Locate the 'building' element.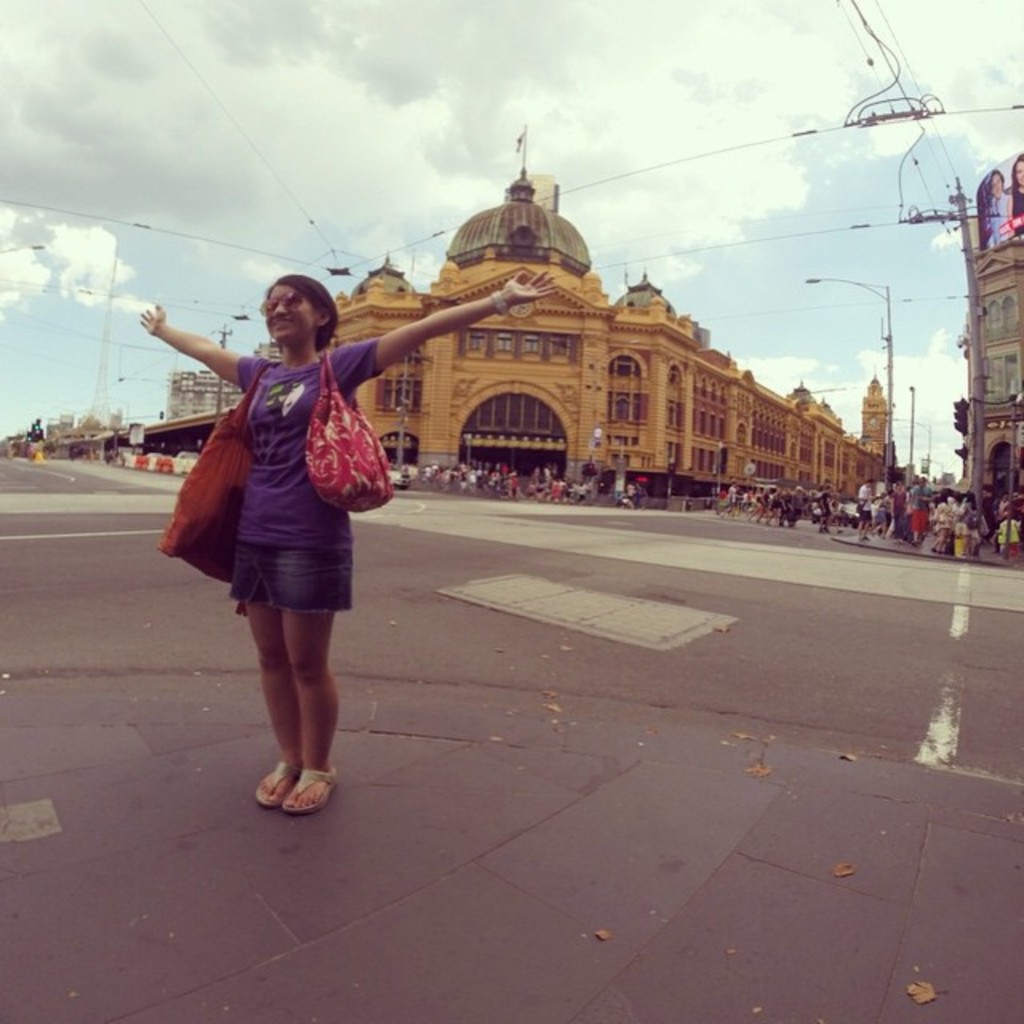
Element bbox: detection(955, 150, 1022, 531).
